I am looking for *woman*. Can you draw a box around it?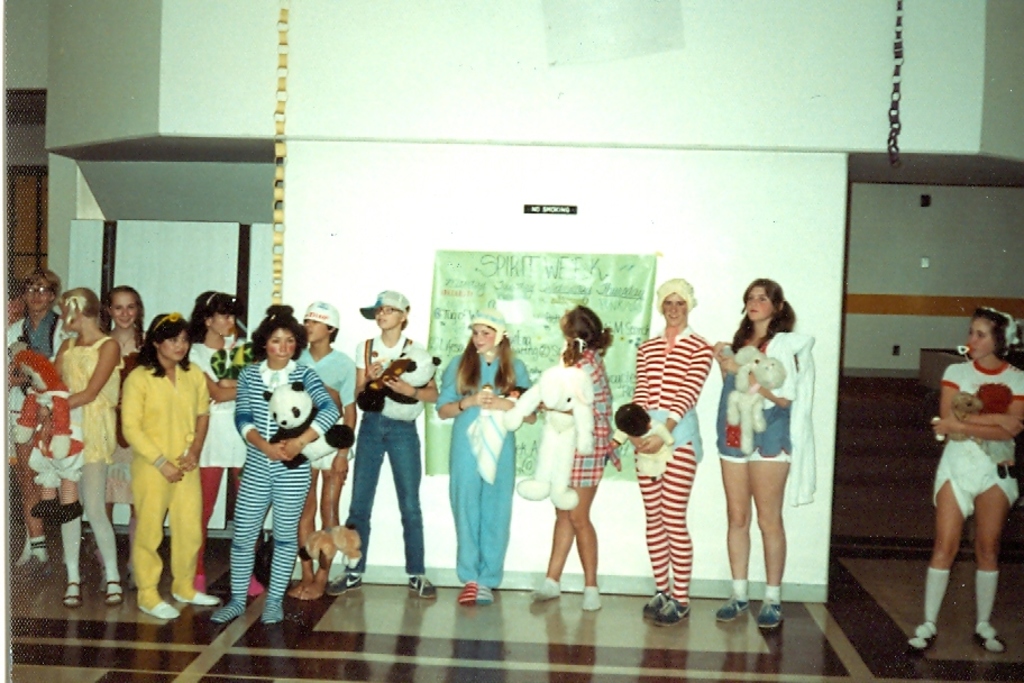
Sure, the bounding box is box(213, 299, 340, 631).
